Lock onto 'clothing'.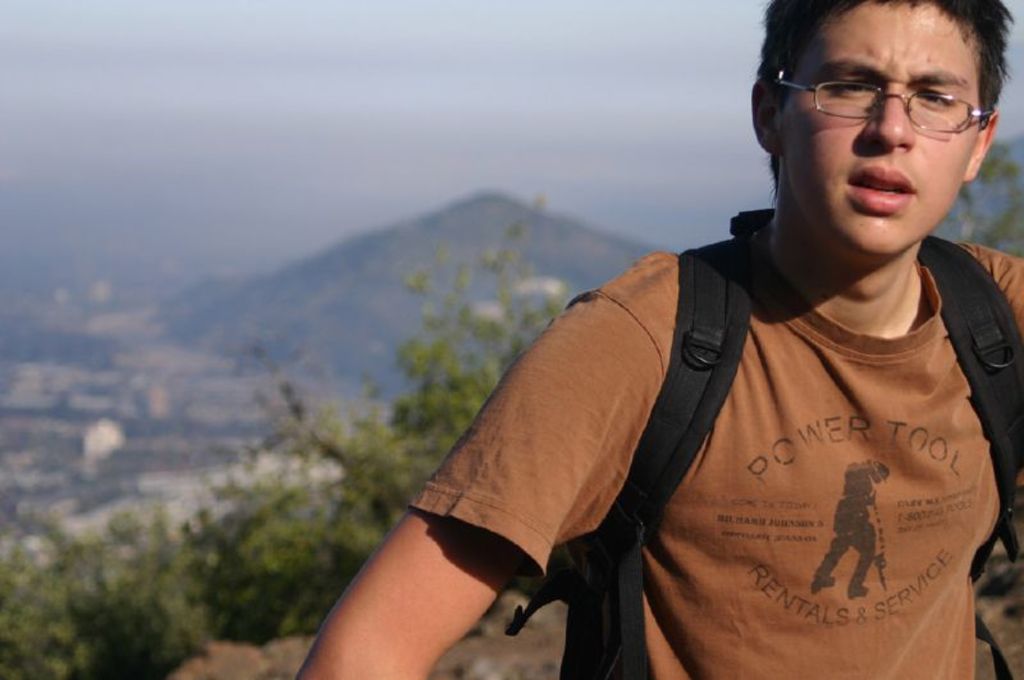
Locked: <bbox>343, 158, 975, 652</bbox>.
